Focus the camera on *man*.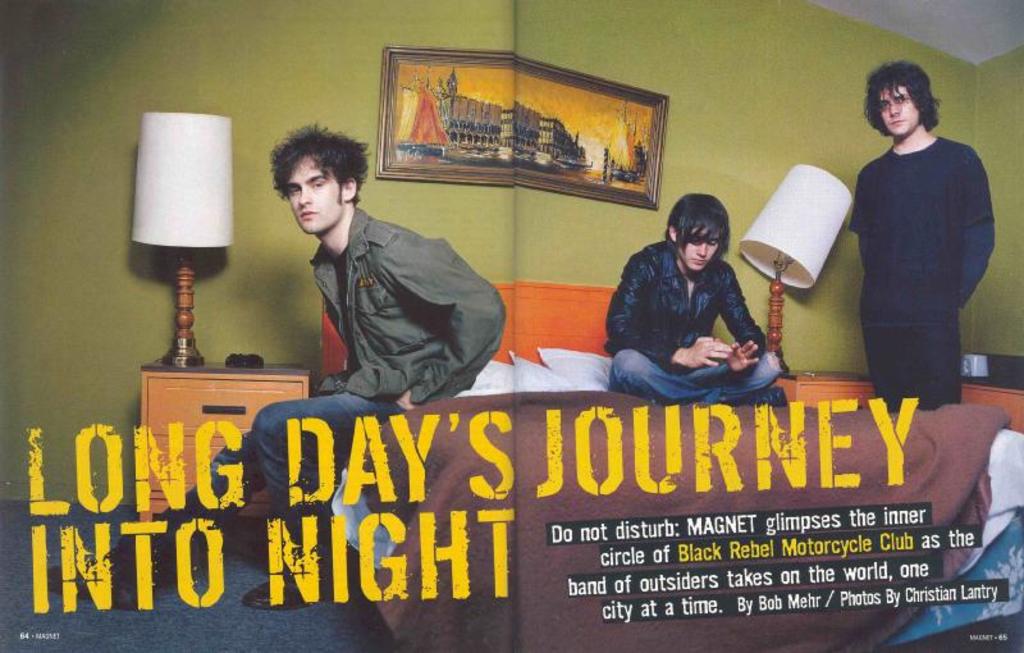
Focus region: (left=608, top=192, right=788, bottom=407).
